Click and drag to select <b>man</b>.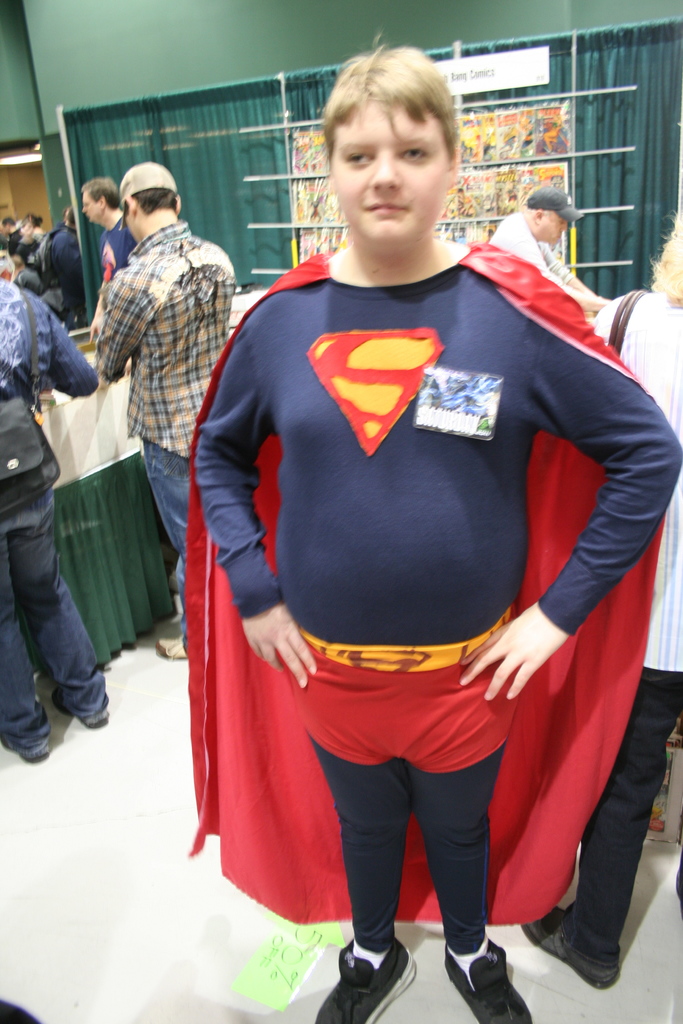
Selection: (left=93, top=158, right=236, bottom=659).
